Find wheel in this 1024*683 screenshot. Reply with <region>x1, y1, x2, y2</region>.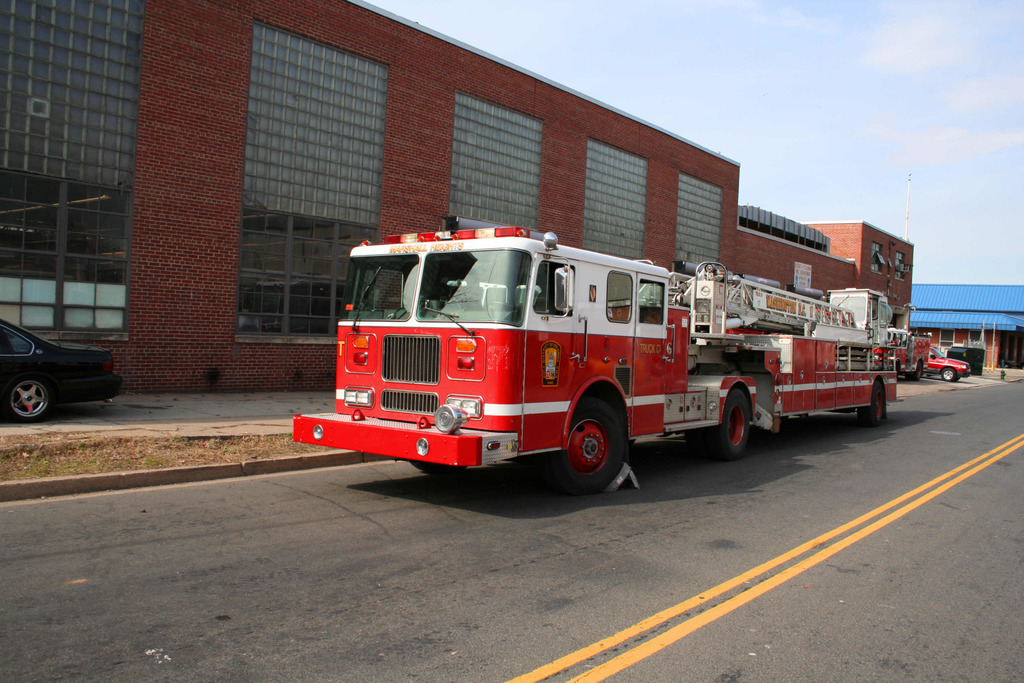
<region>685, 428, 710, 458</region>.
